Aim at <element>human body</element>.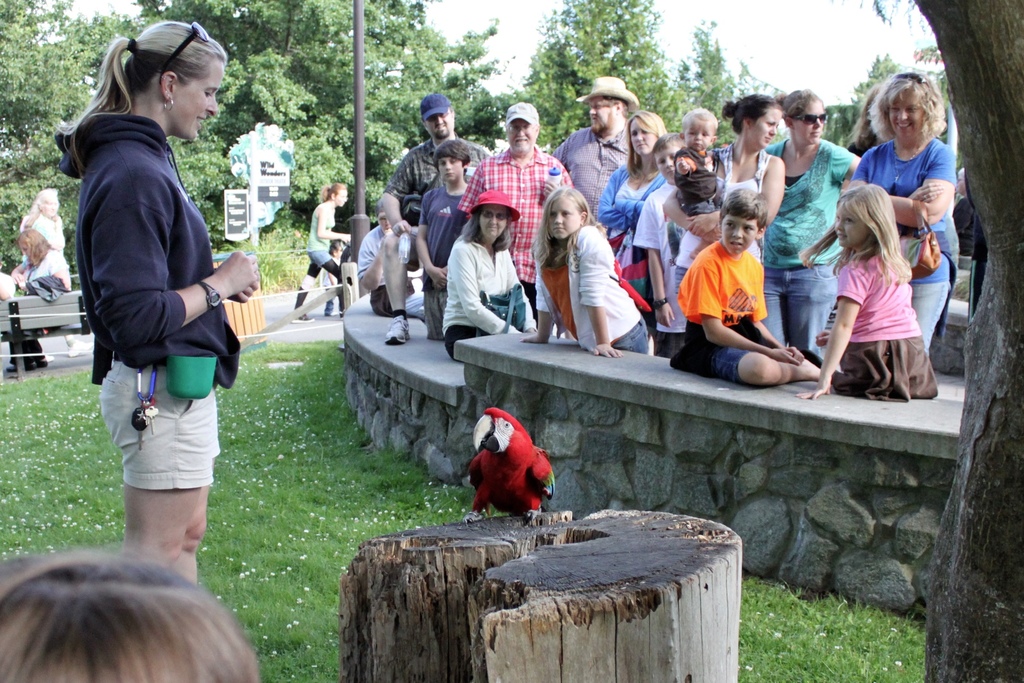
Aimed at <region>464, 144, 566, 325</region>.
